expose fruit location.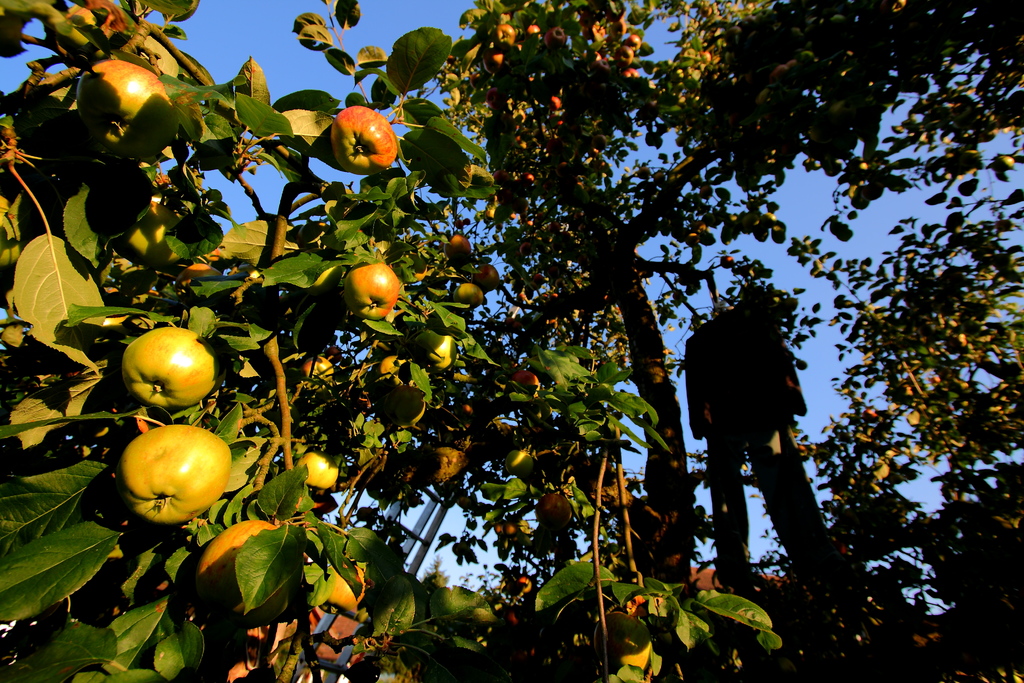
Exposed at (73, 59, 174, 143).
